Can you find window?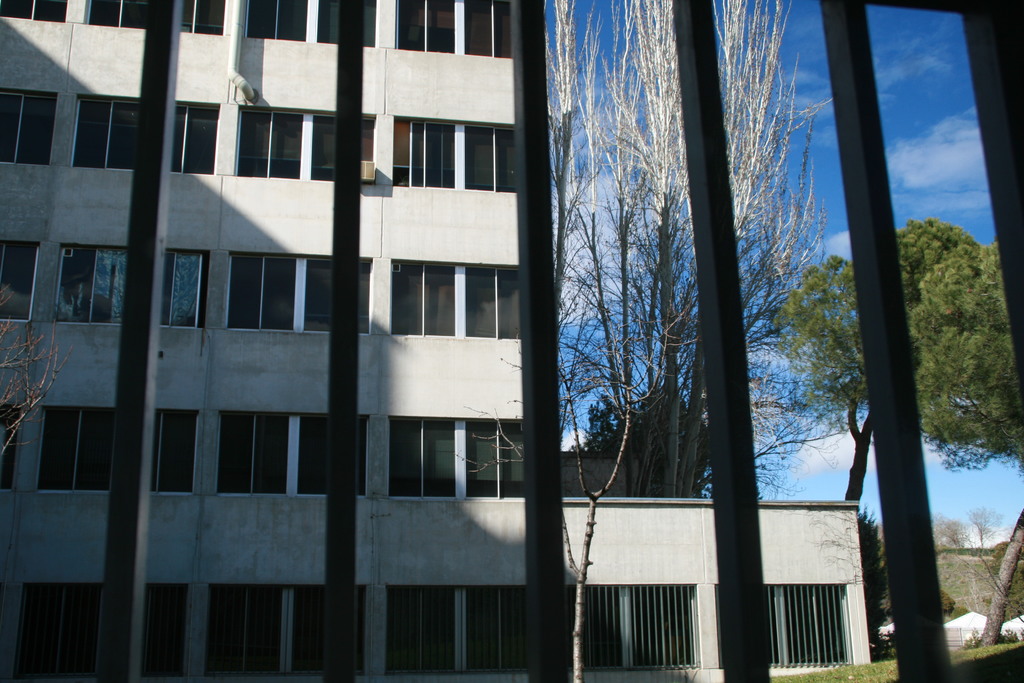
Yes, bounding box: 0:0:70:22.
